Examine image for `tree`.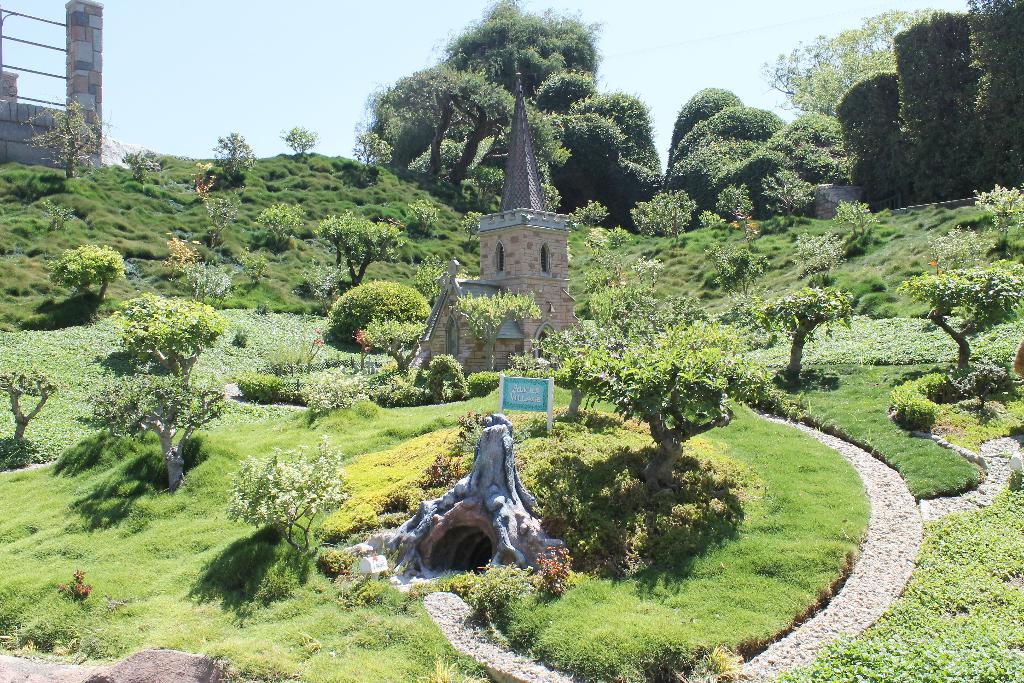
Examination result: {"x1": 257, "y1": 202, "x2": 309, "y2": 247}.
